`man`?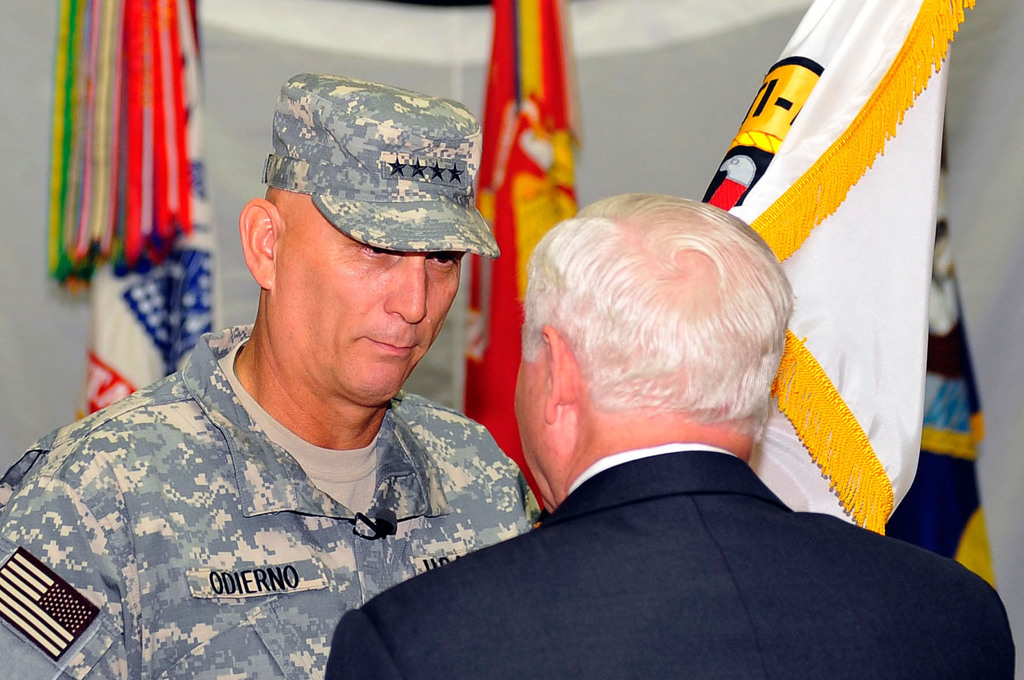
326, 188, 1022, 679
